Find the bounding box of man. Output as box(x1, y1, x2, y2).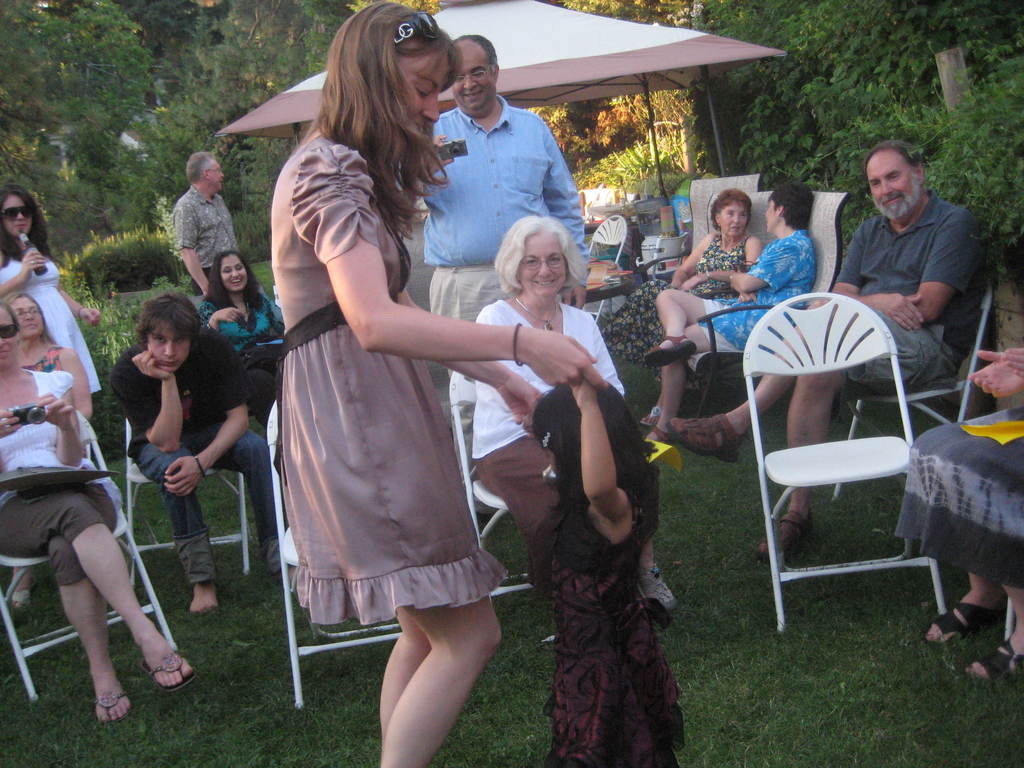
box(783, 151, 996, 509).
